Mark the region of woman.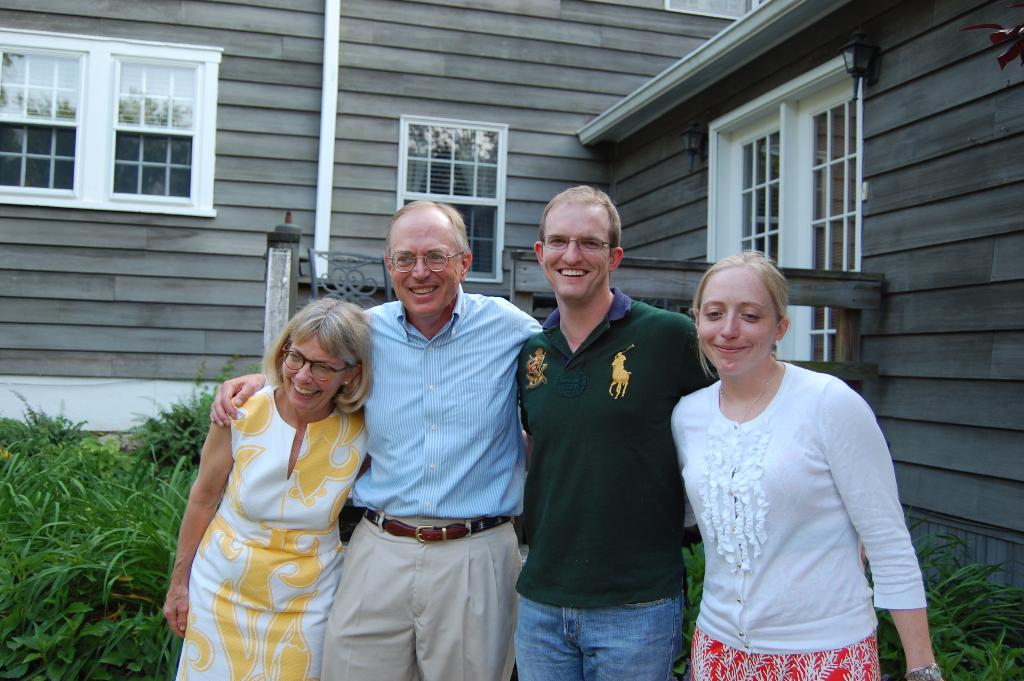
Region: (x1=154, y1=291, x2=376, y2=678).
